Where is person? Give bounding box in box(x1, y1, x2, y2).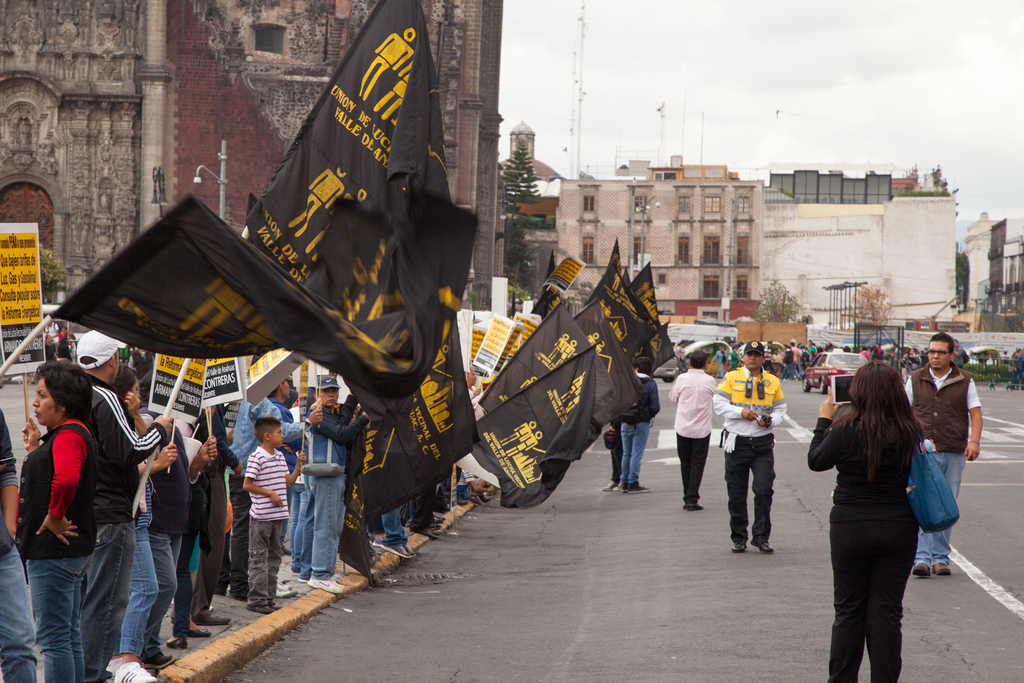
box(43, 318, 58, 355).
